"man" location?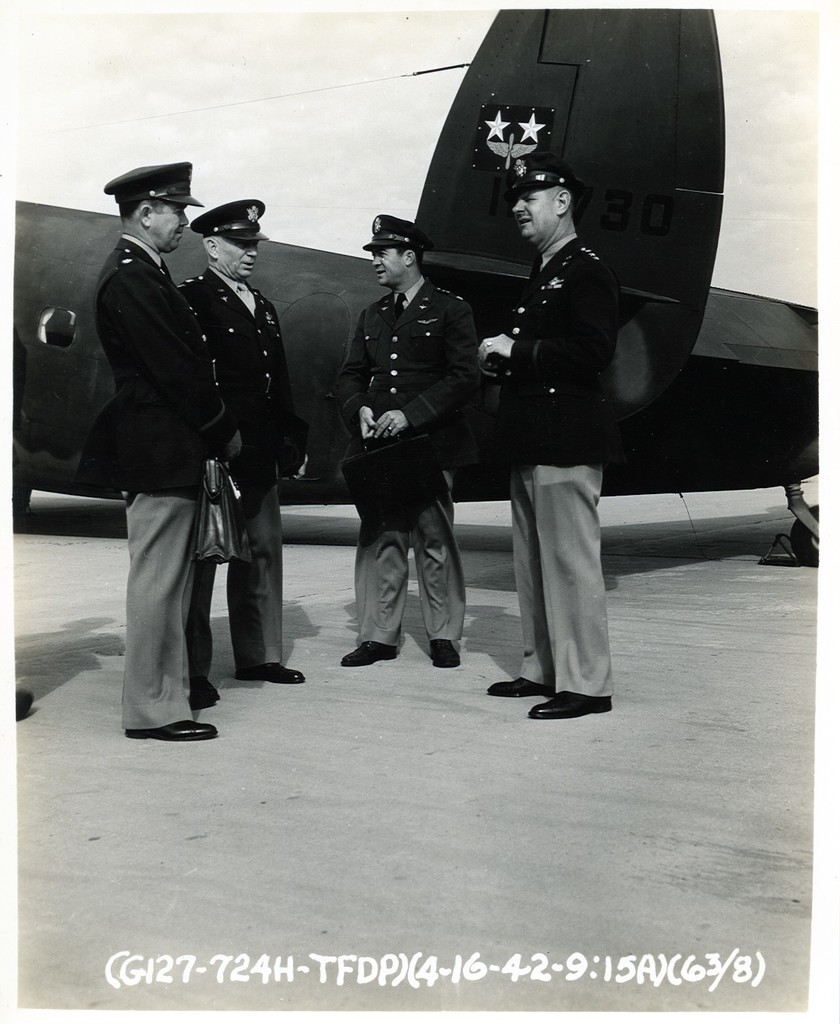
[x1=450, y1=163, x2=662, y2=703]
